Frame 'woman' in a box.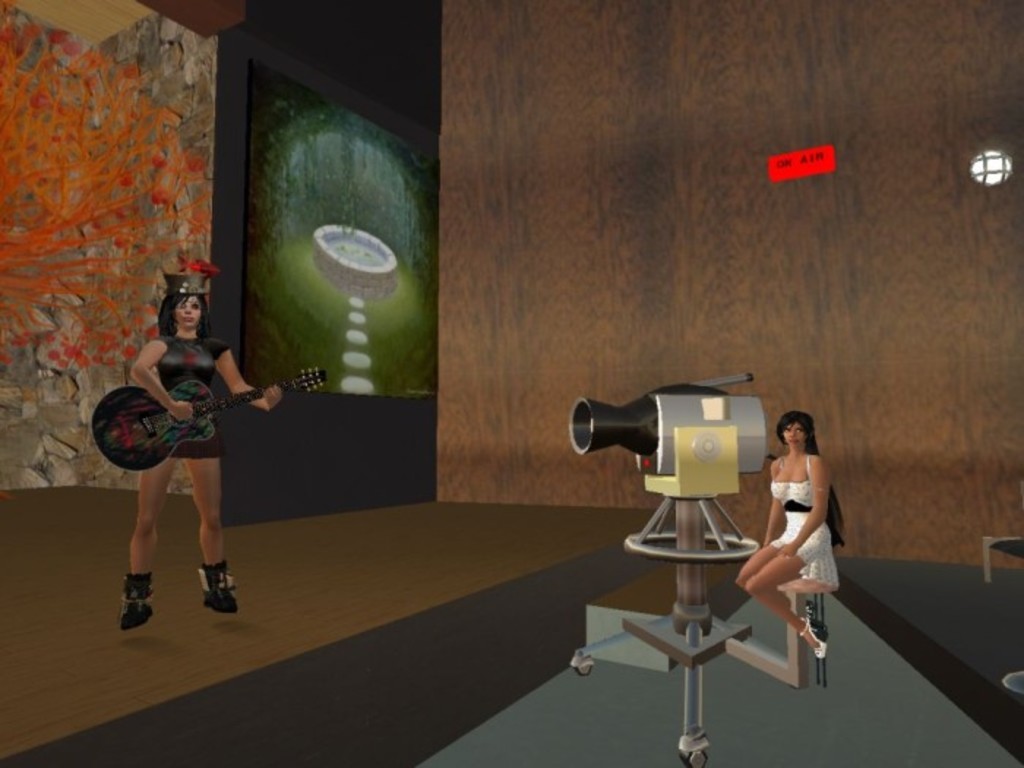
(737,411,840,661).
